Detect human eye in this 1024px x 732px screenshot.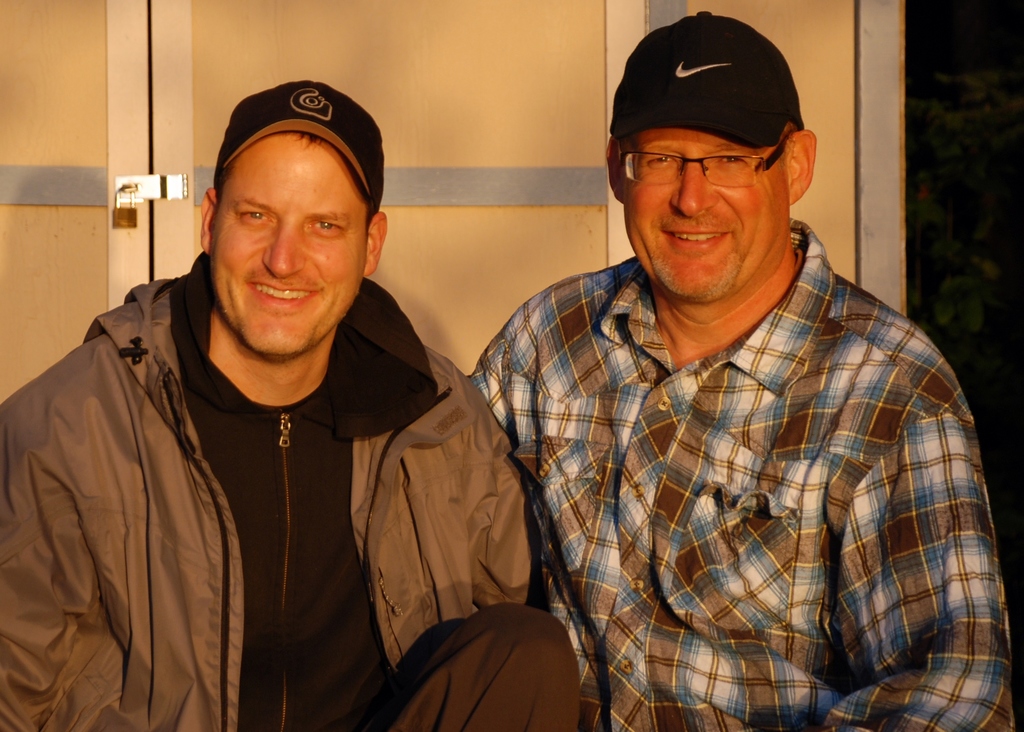
Detection: (x1=307, y1=217, x2=346, y2=234).
